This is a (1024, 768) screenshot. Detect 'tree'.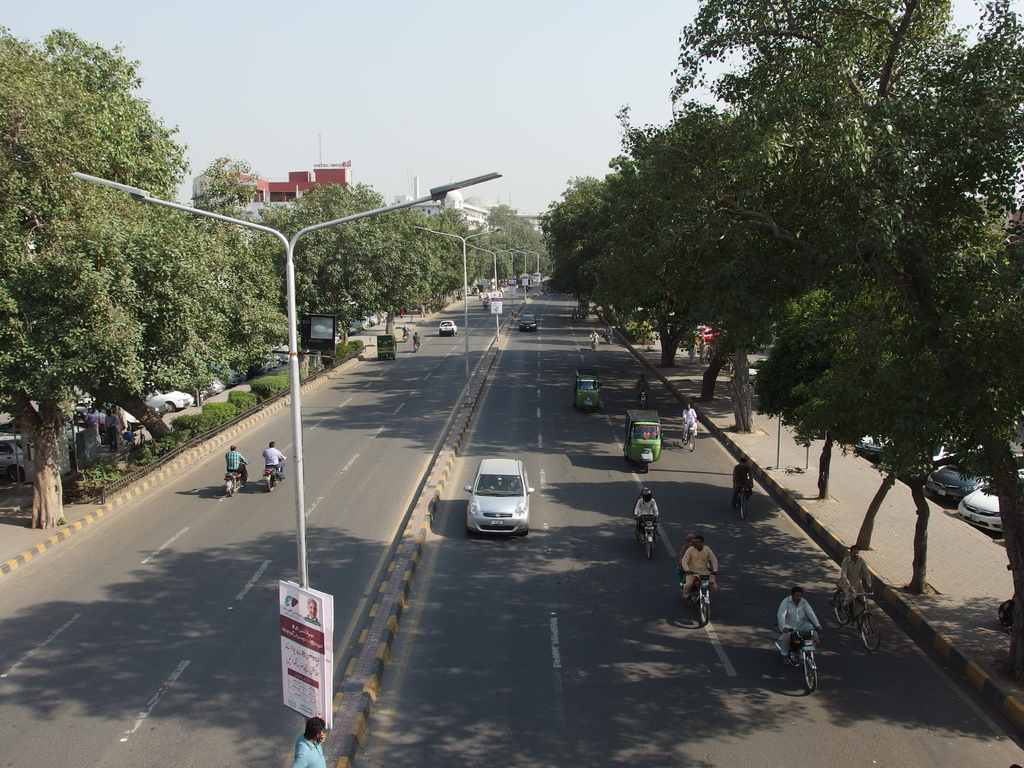
bbox(547, 170, 604, 289).
